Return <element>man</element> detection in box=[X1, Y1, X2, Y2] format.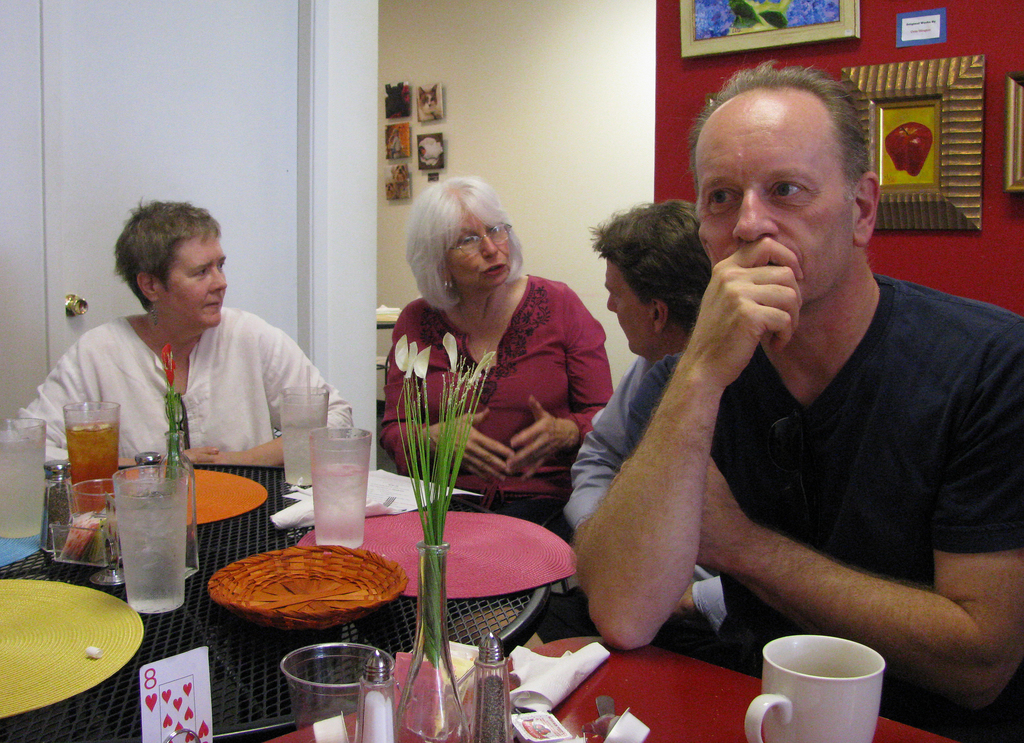
box=[527, 65, 1015, 724].
